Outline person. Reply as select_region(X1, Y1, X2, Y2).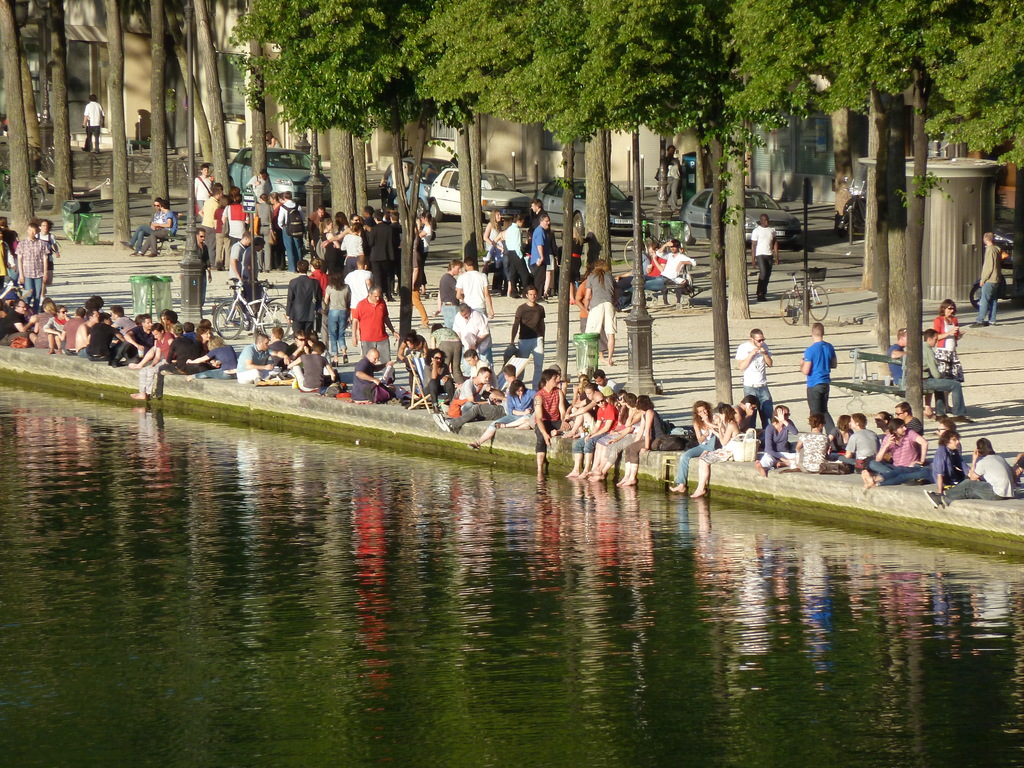
select_region(81, 91, 105, 153).
